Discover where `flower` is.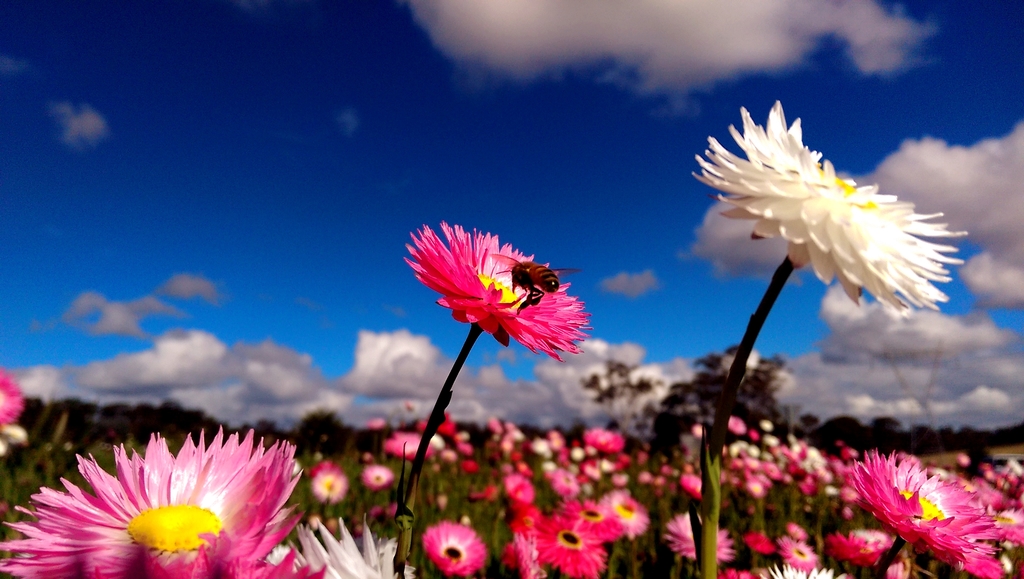
Discovered at [left=0, top=366, right=30, bottom=430].
